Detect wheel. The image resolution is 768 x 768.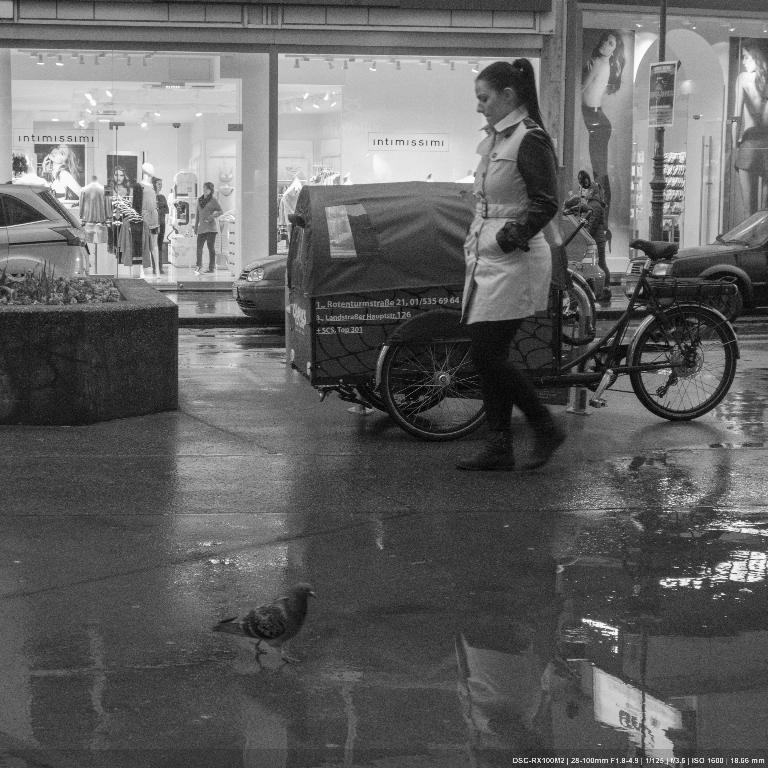
pyautogui.locateOnScreen(701, 273, 750, 321).
